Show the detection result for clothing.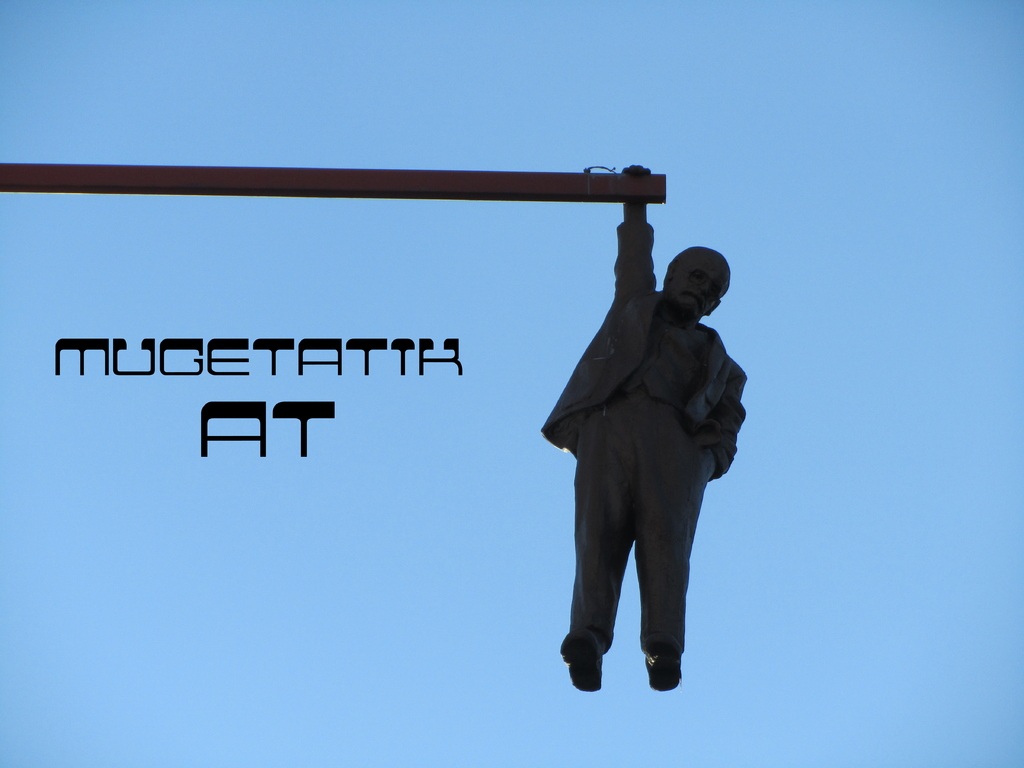
l=548, t=246, r=740, b=703.
